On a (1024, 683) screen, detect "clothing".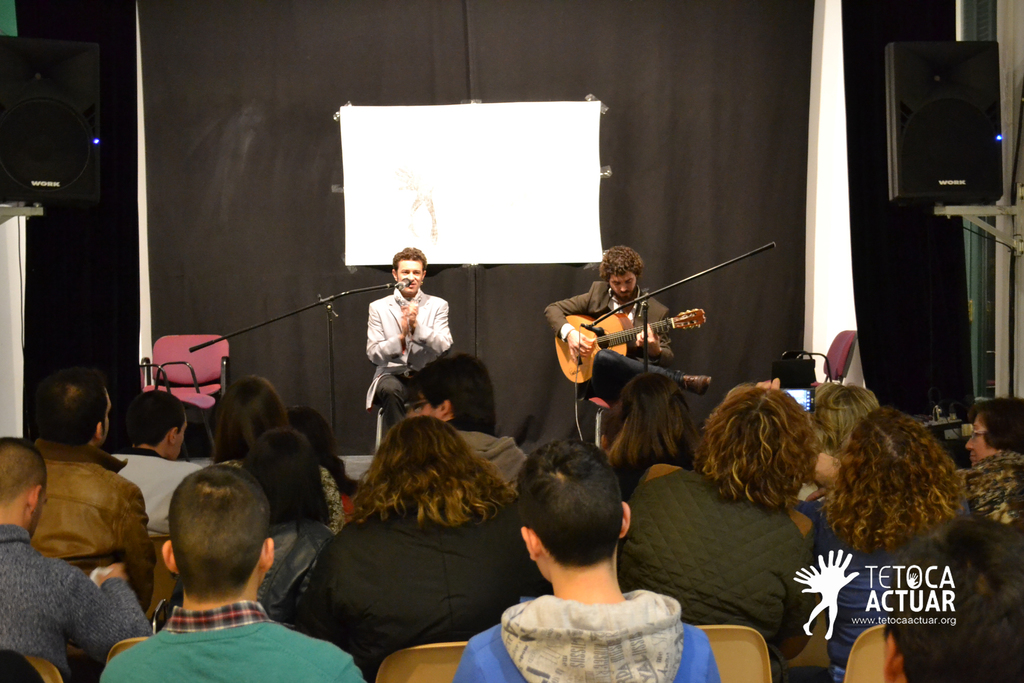
bbox(367, 287, 454, 427).
